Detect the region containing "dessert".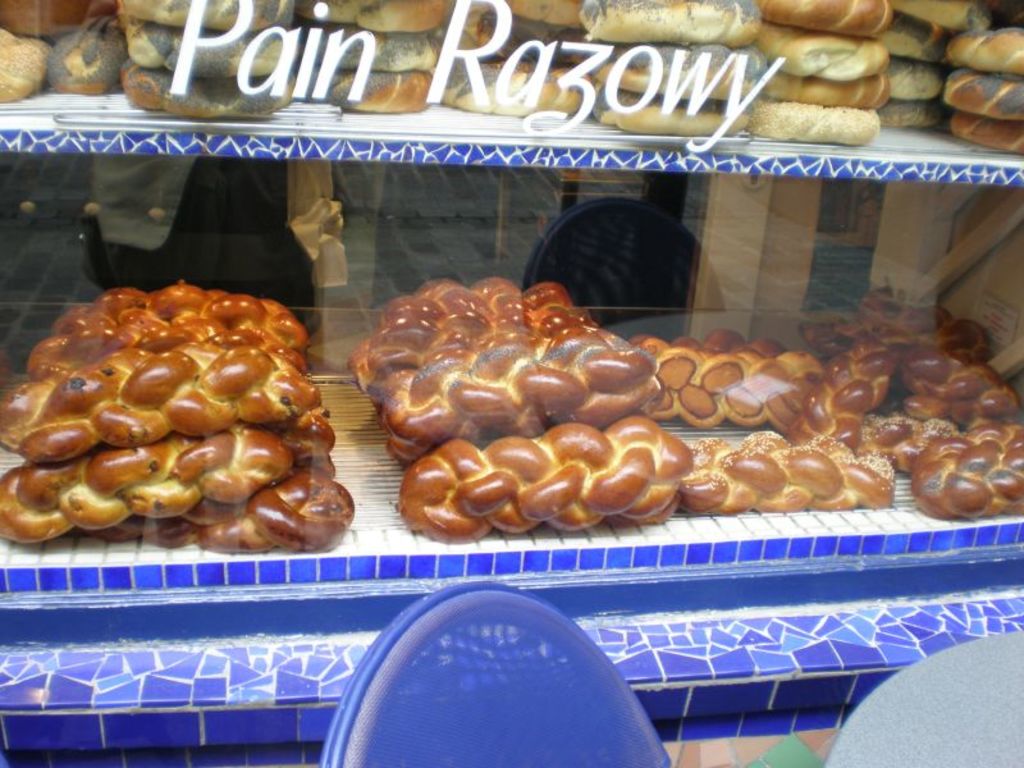
(left=4, top=287, right=353, bottom=547).
